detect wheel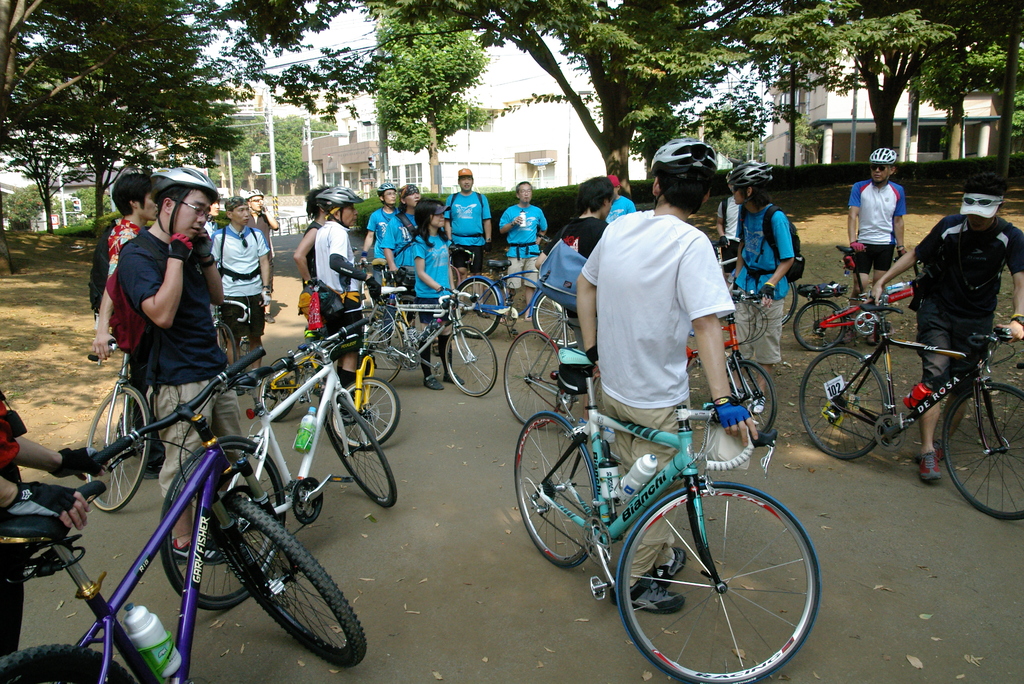
[left=0, top=647, right=138, bottom=683]
